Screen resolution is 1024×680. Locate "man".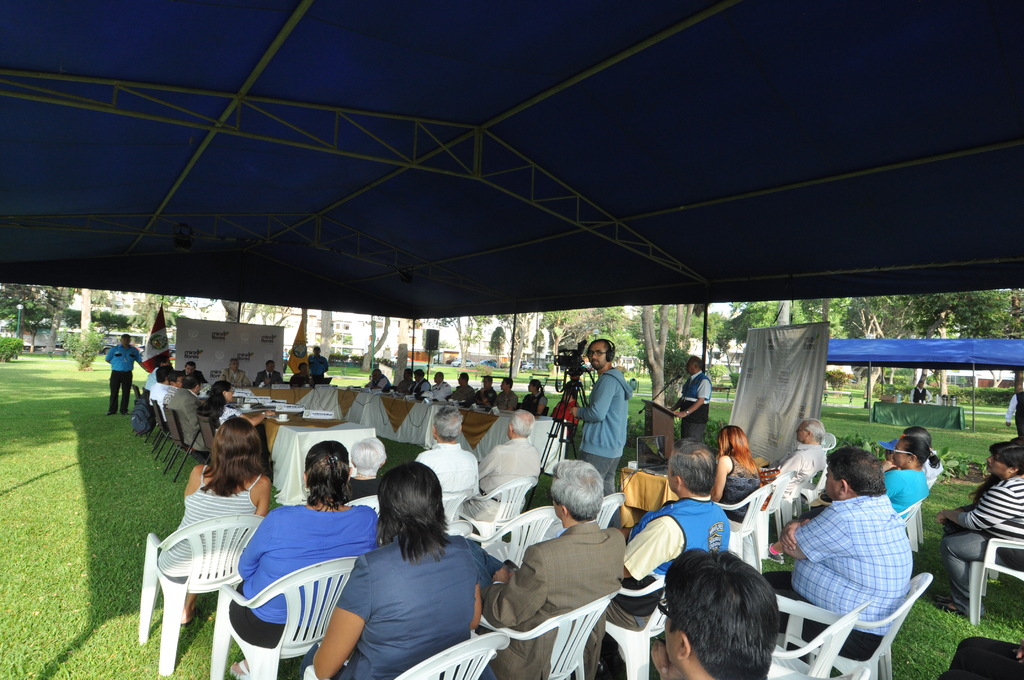
left=412, top=403, right=479, bottom=523.
